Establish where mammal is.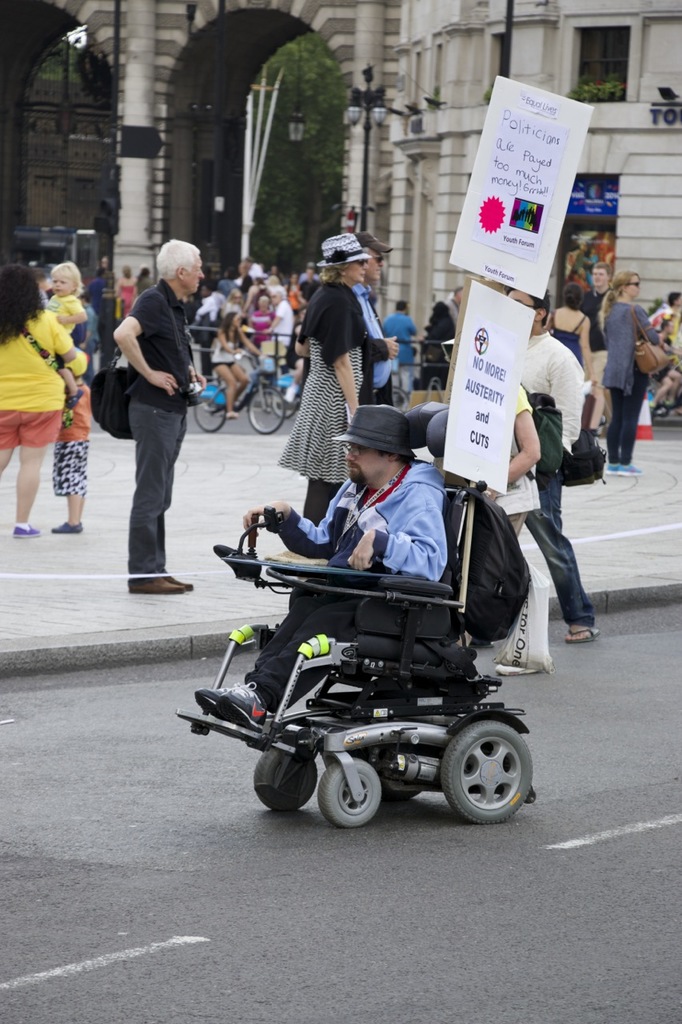
Established at <box>504,275,600,649</box>.
